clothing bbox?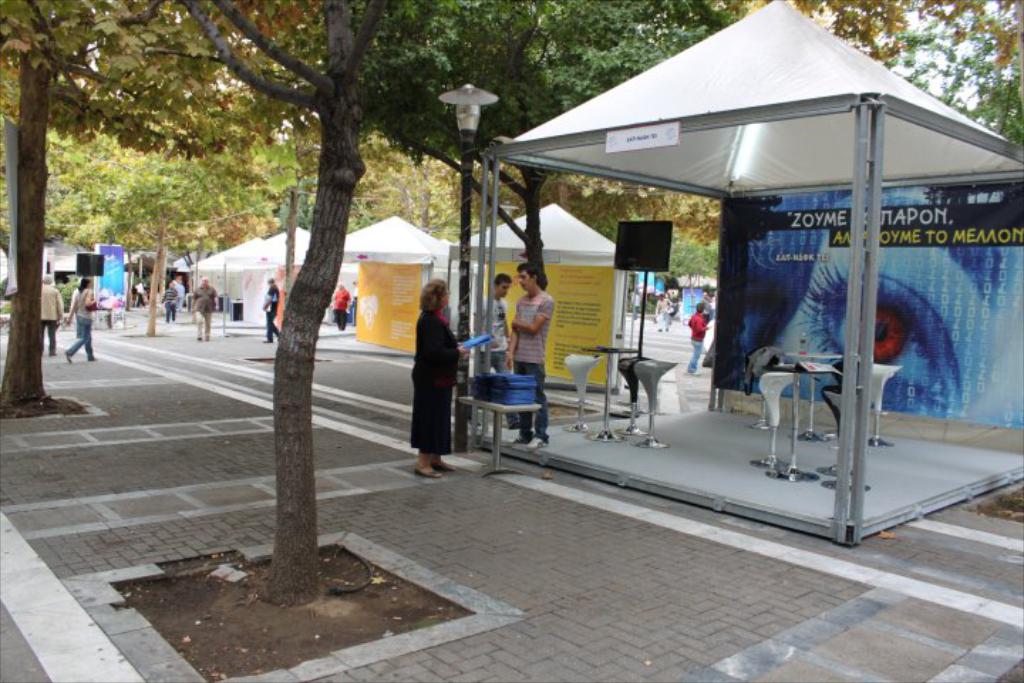
crop(262, 282, 279, 342)
